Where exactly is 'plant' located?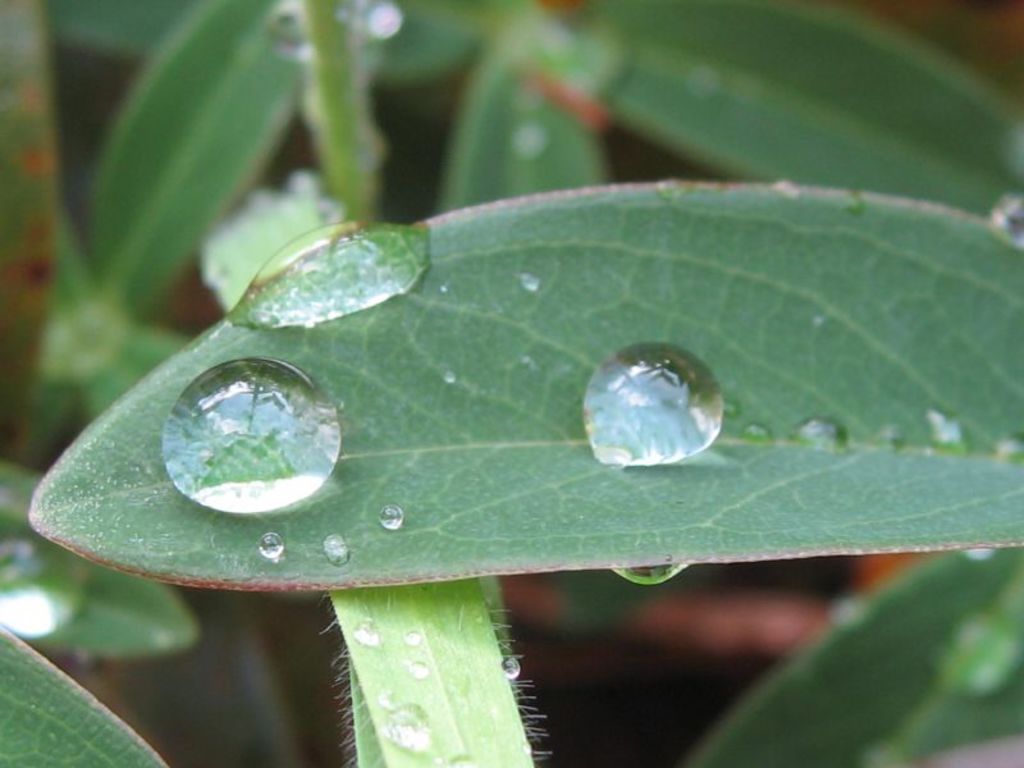
Its bounding box is box=[1, 0, 1023, 767].
